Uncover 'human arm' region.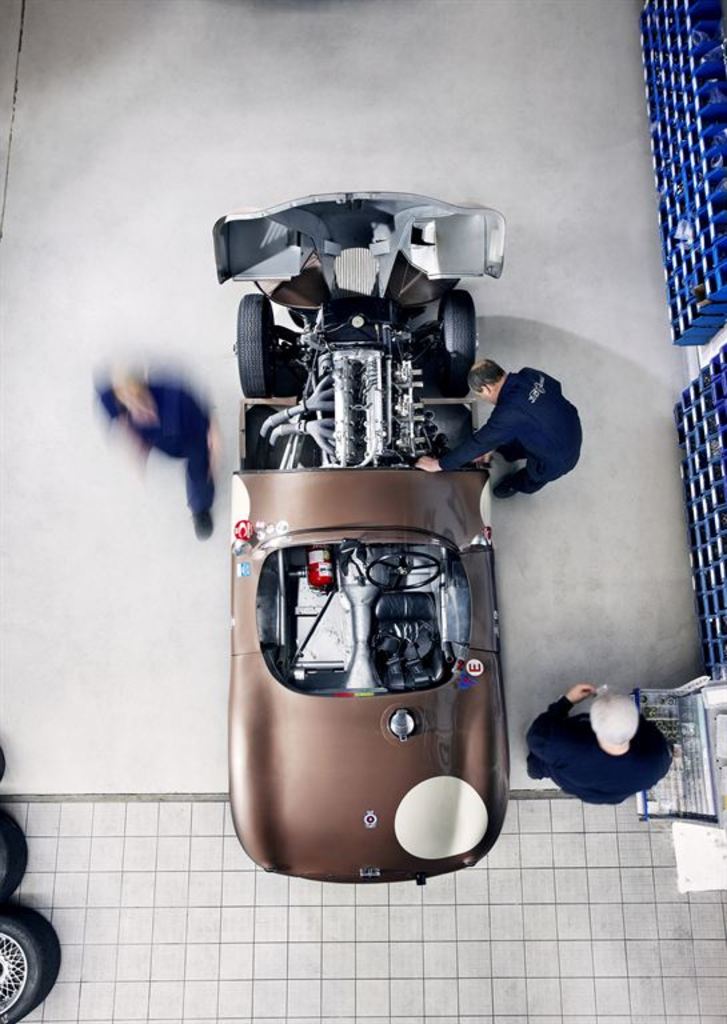
Uncovered: [403, 420, 512, 476].
